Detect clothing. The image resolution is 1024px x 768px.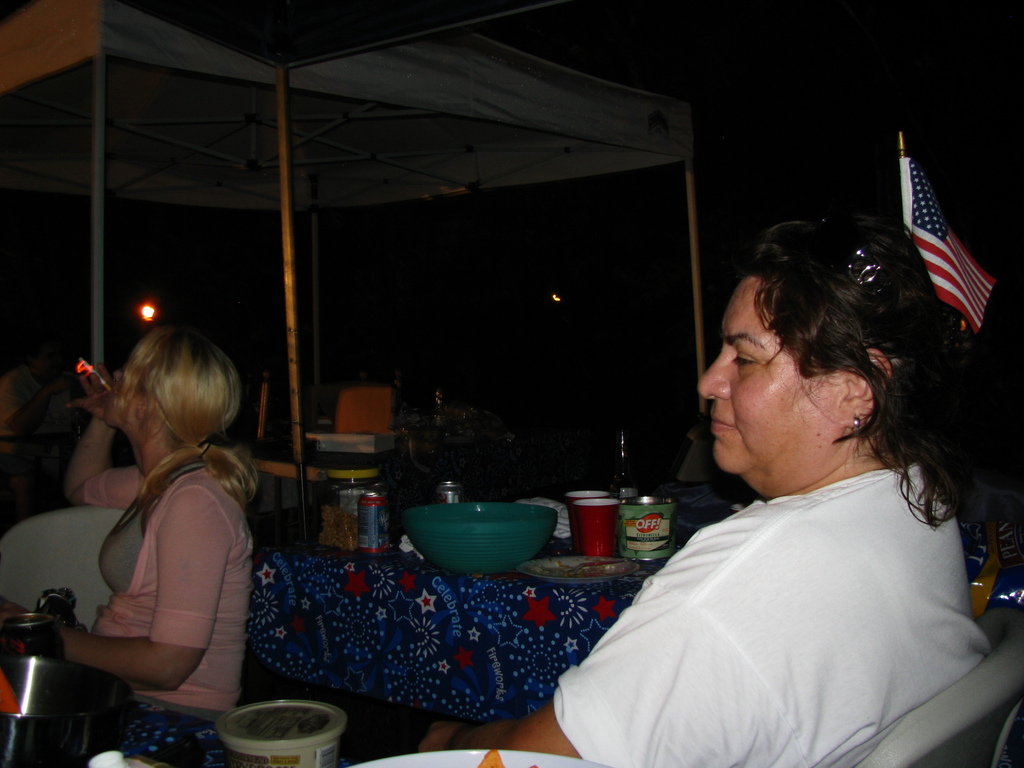
l=1, t=454, r=257, b=767.
